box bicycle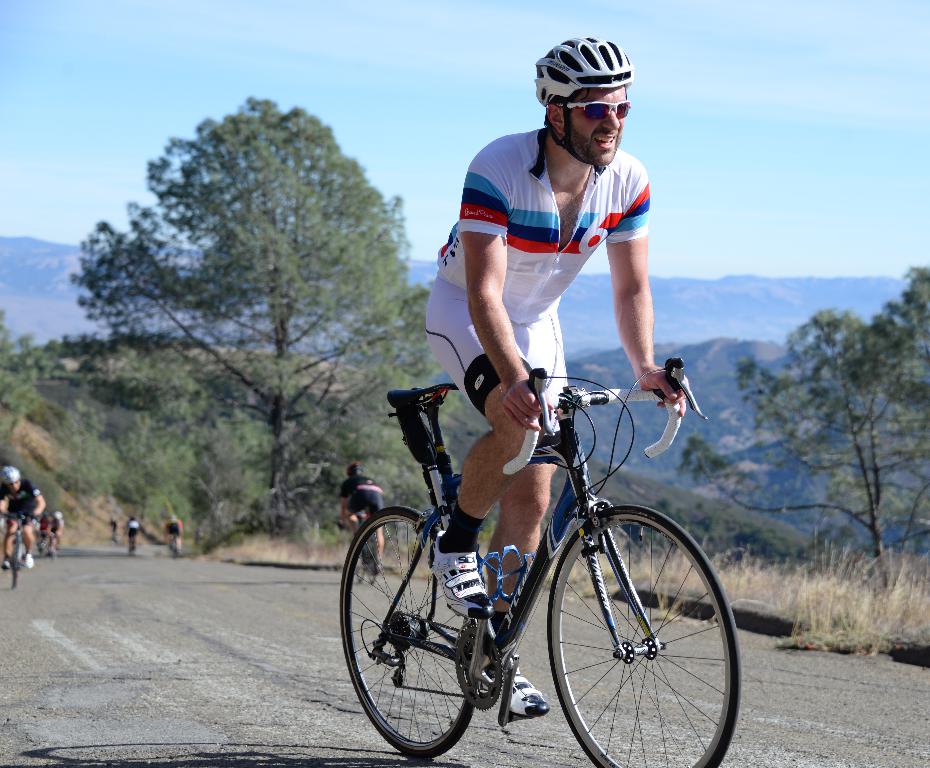
<region>2, 513, 39, 589</region>
